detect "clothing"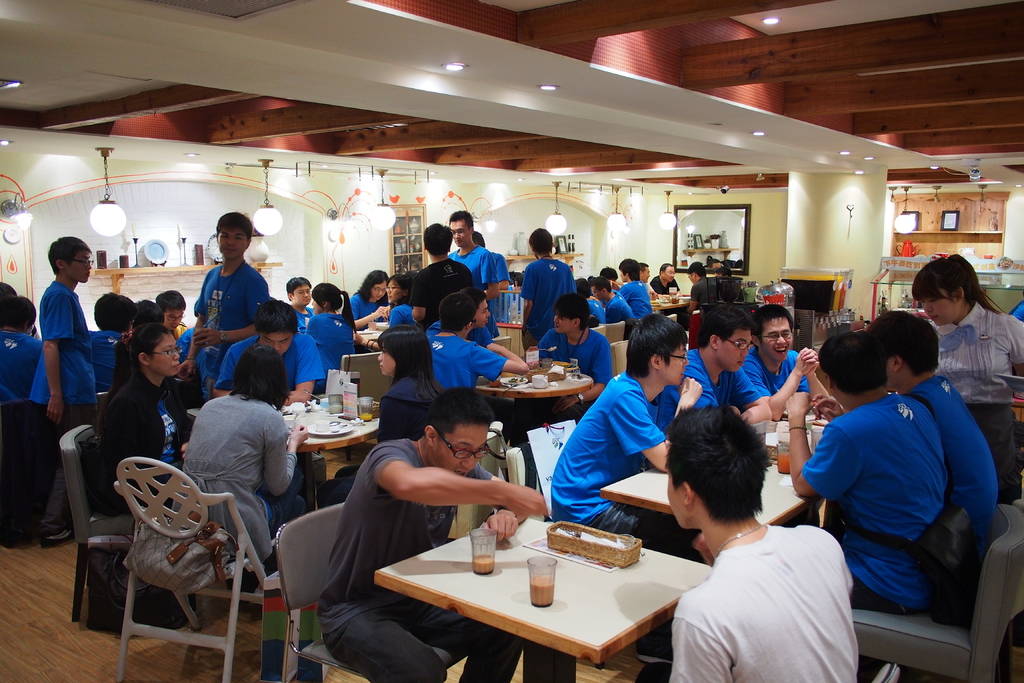
pyautogui.locateOnScreen(650, 276, 681, 305)
